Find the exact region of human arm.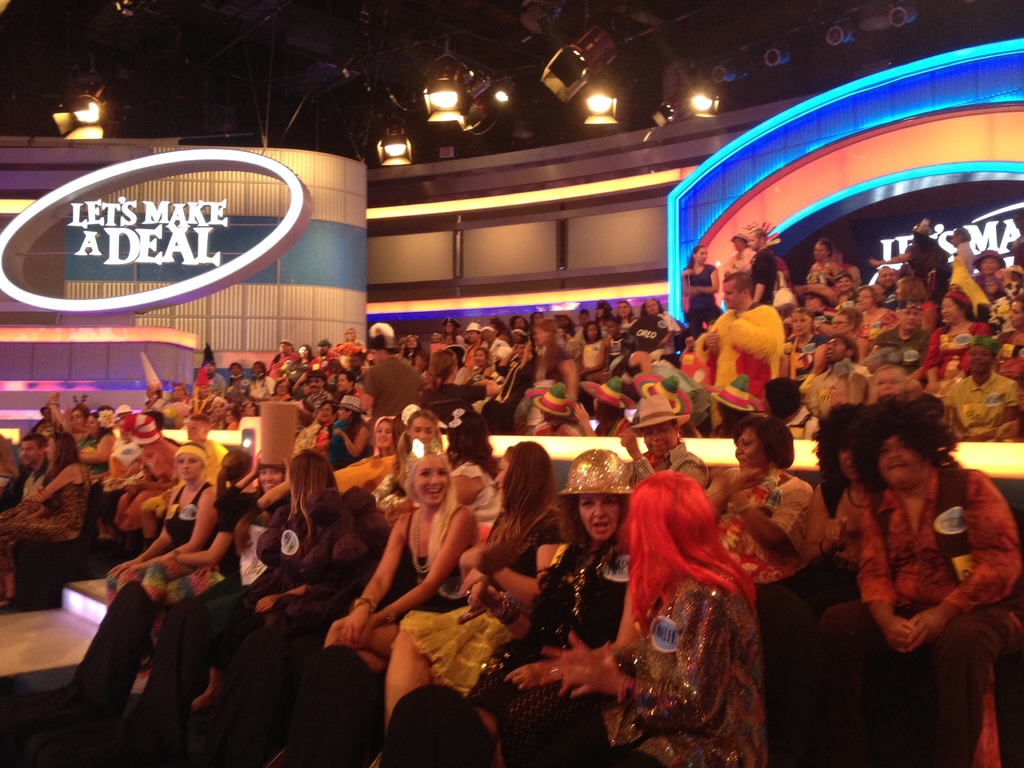
Exact region: 507,584,643,700.
